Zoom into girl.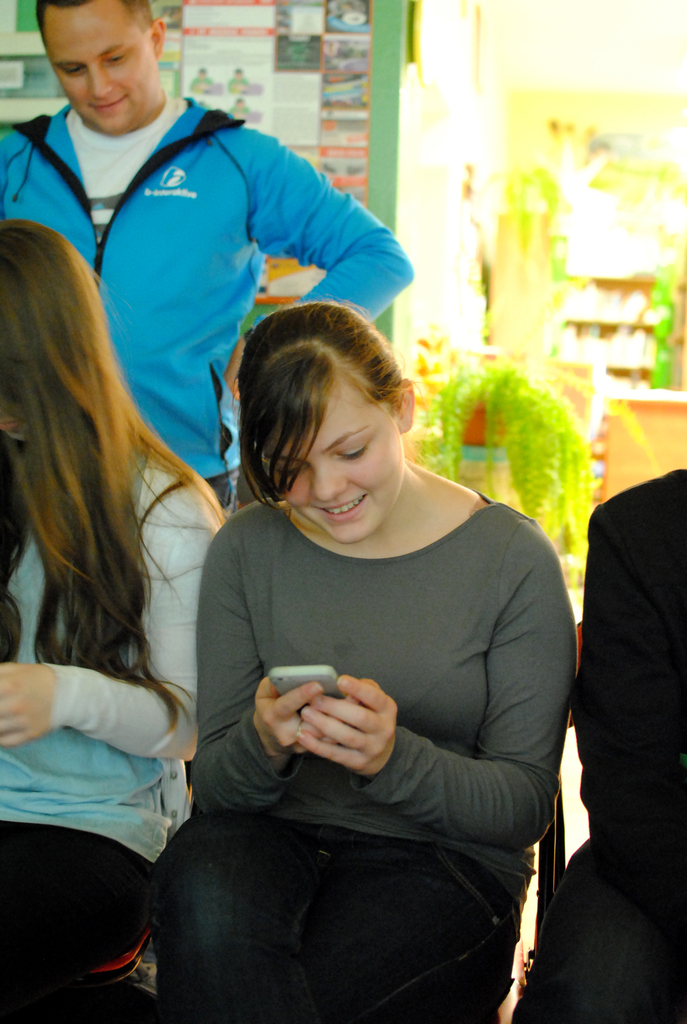
Zoom target: bbox=[0, 214, 220, 1023].
